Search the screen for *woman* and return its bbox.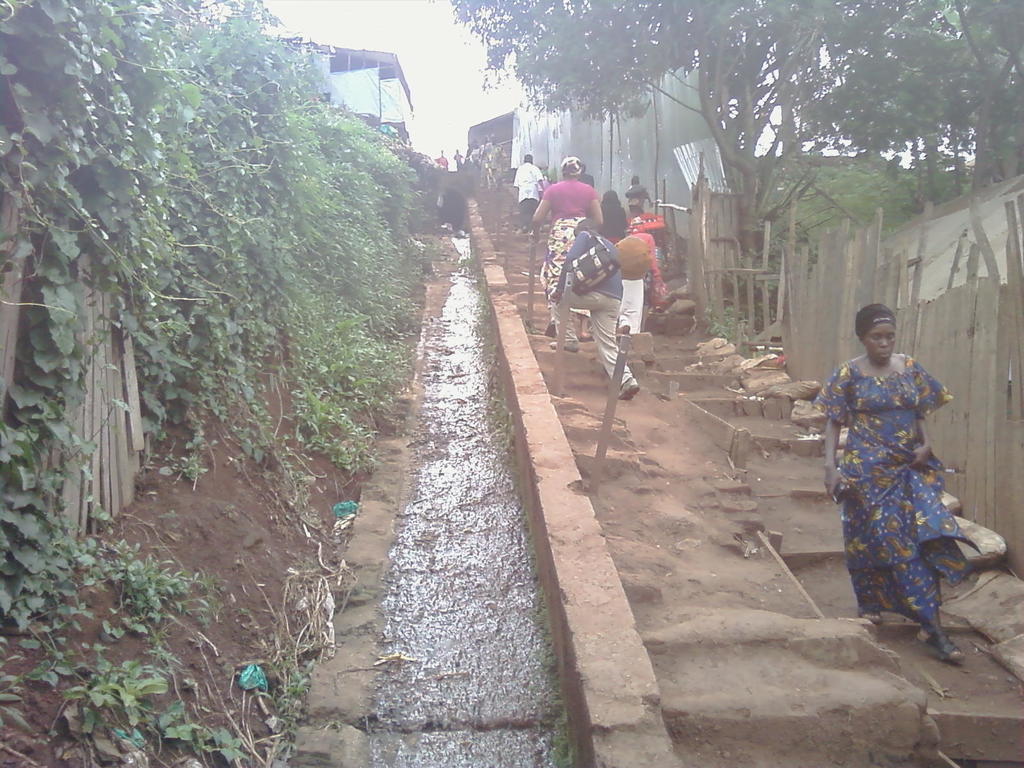
Found: select_region(821, 298, 986, 659).
